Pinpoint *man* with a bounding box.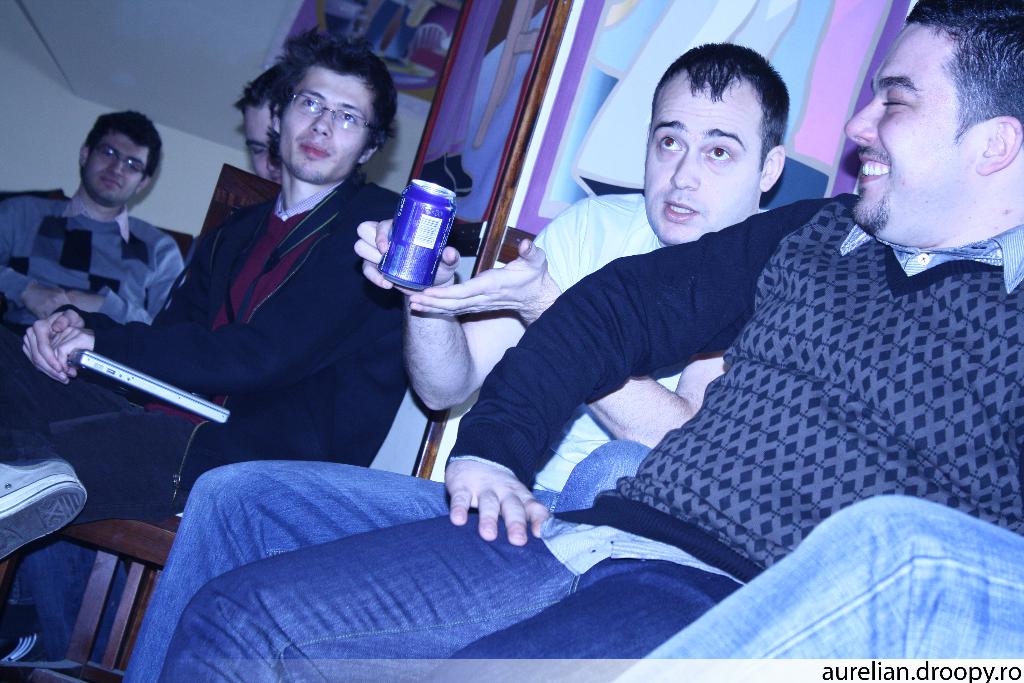
rect(615, 493, 1023, 681).
